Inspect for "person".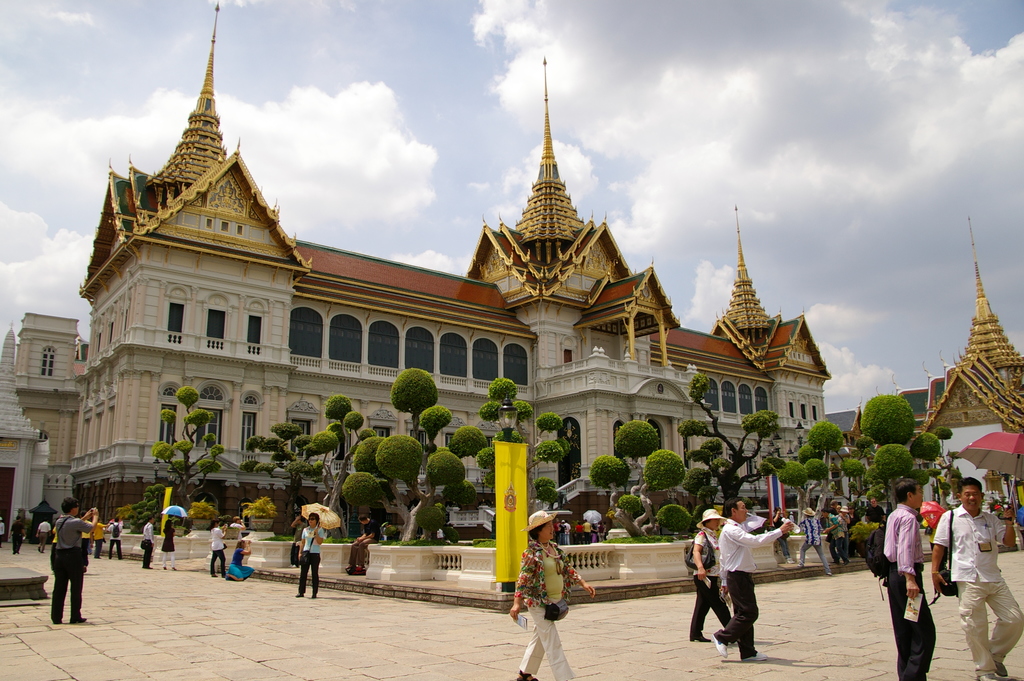
Inspection: crop(832, 500, 843, 515).
